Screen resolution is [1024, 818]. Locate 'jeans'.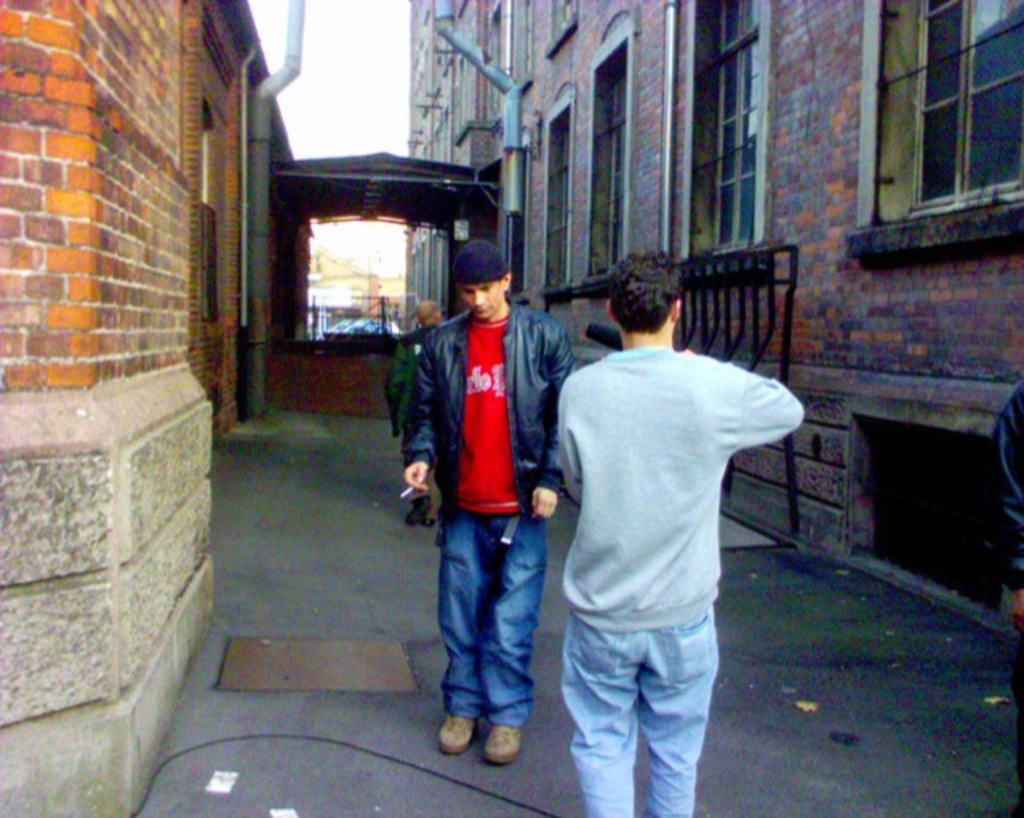
560:602:717:816.
